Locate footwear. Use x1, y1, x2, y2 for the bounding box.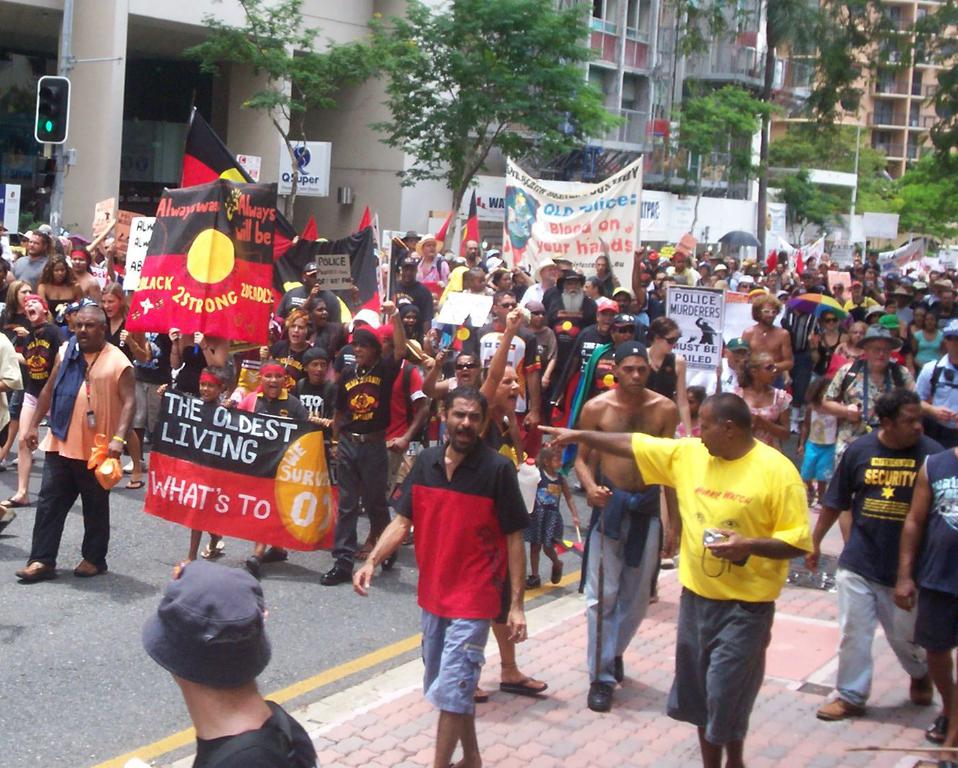
525, 573, 542, 590.
